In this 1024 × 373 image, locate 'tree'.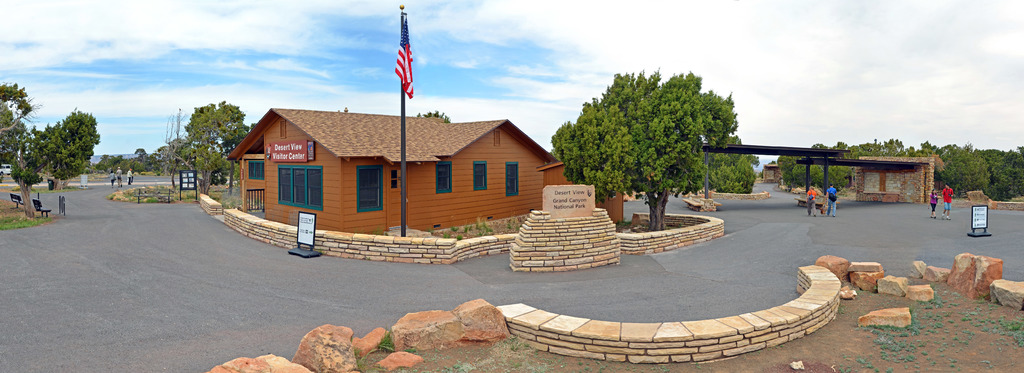
Bounding box: box(934, 147, 989, 198).
